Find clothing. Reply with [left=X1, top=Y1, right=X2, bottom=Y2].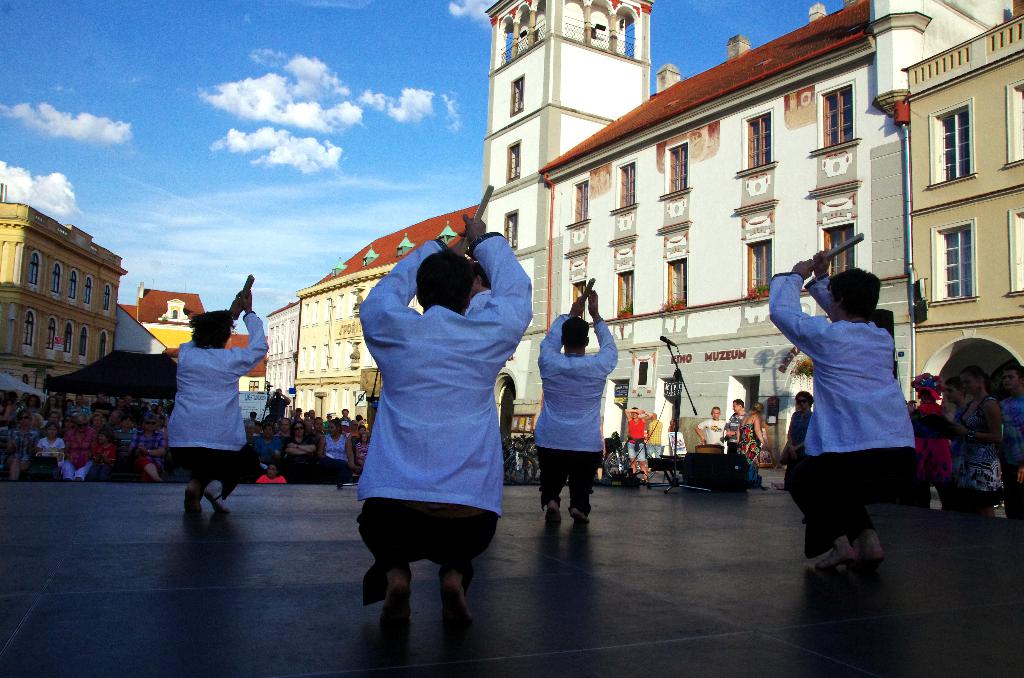
[left=691, top=416, right=726, bottom=455].
